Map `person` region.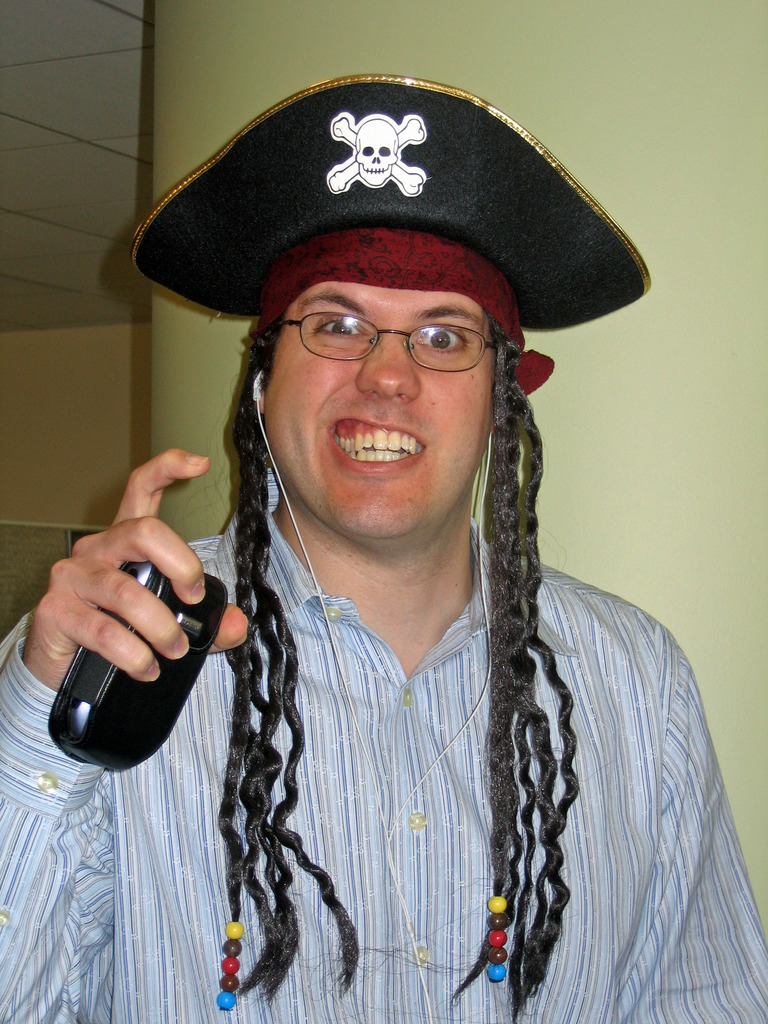
Mapped to [0, 73, 767, 1023].
